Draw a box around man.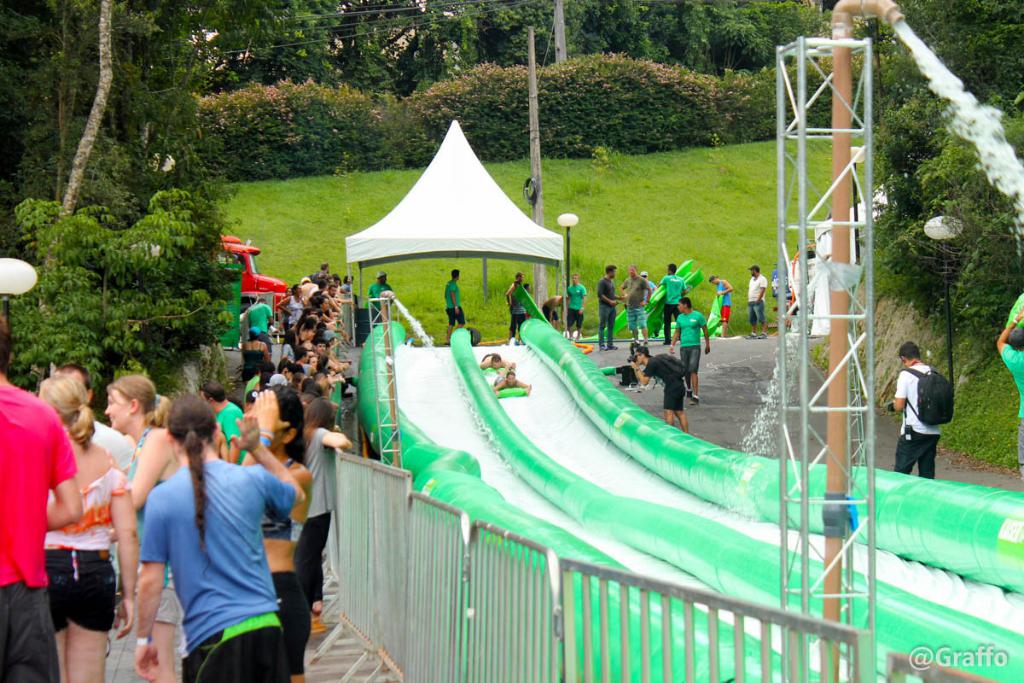
bbox=(620, 264, 649, 342).
